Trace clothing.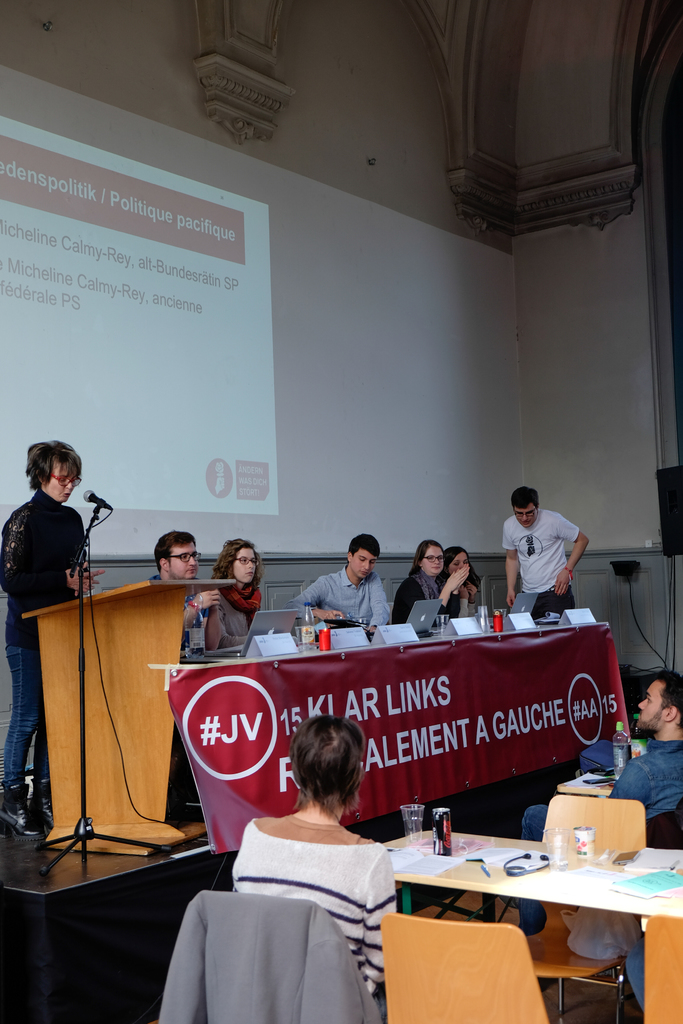
Traced to l=0, t=488, r=91, b=787.
